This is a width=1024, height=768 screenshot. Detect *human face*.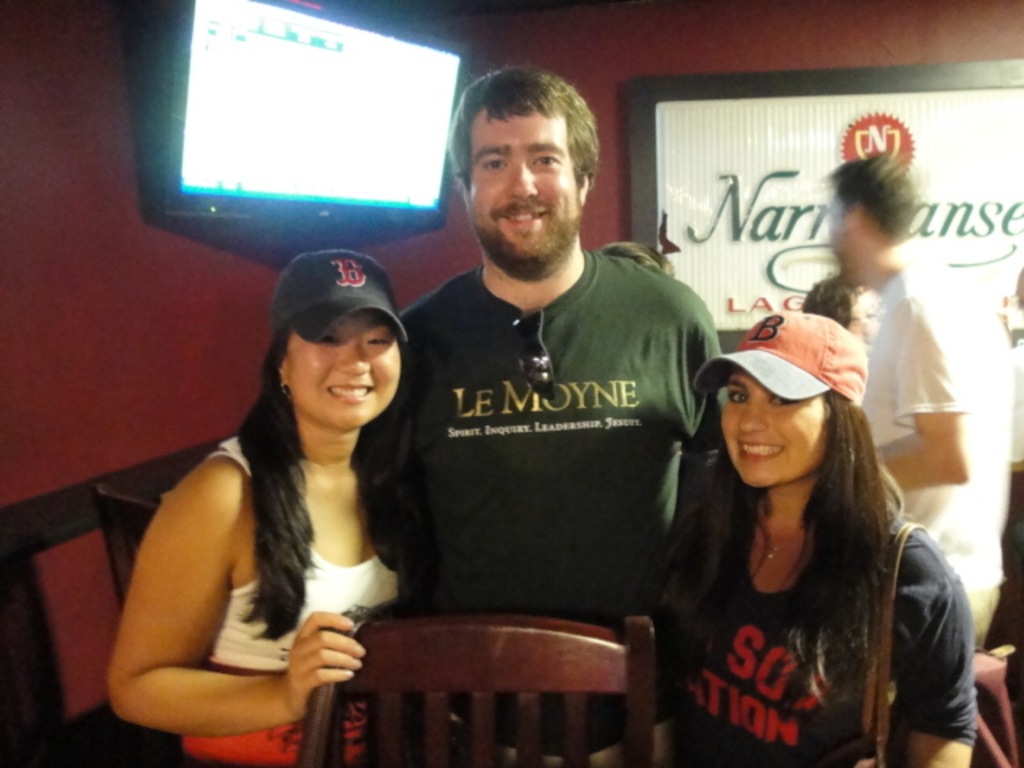
<bbox>718, 374, 829, 488</bbox>.
